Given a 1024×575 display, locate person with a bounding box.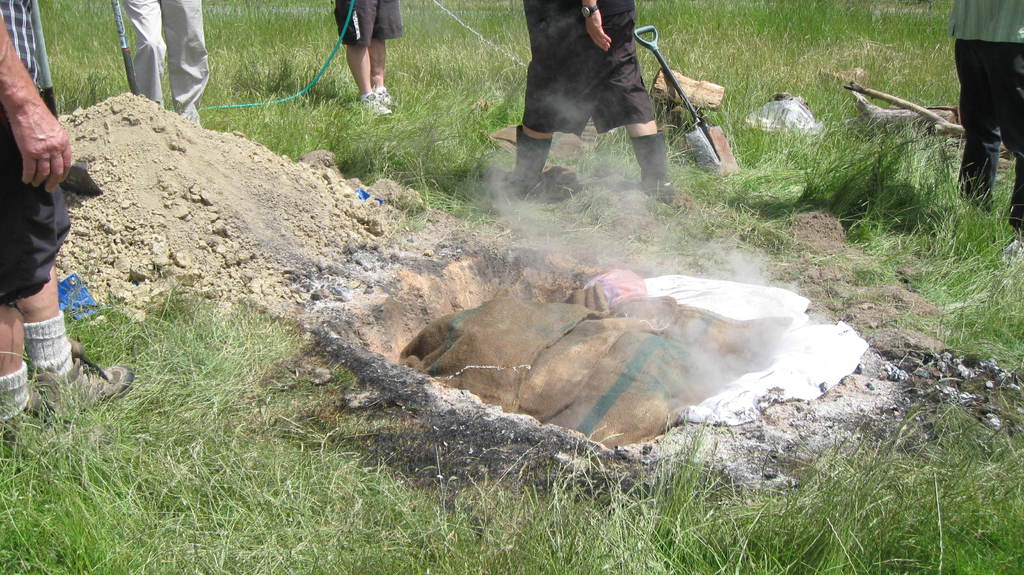
Located: (952,0,1023,238).
